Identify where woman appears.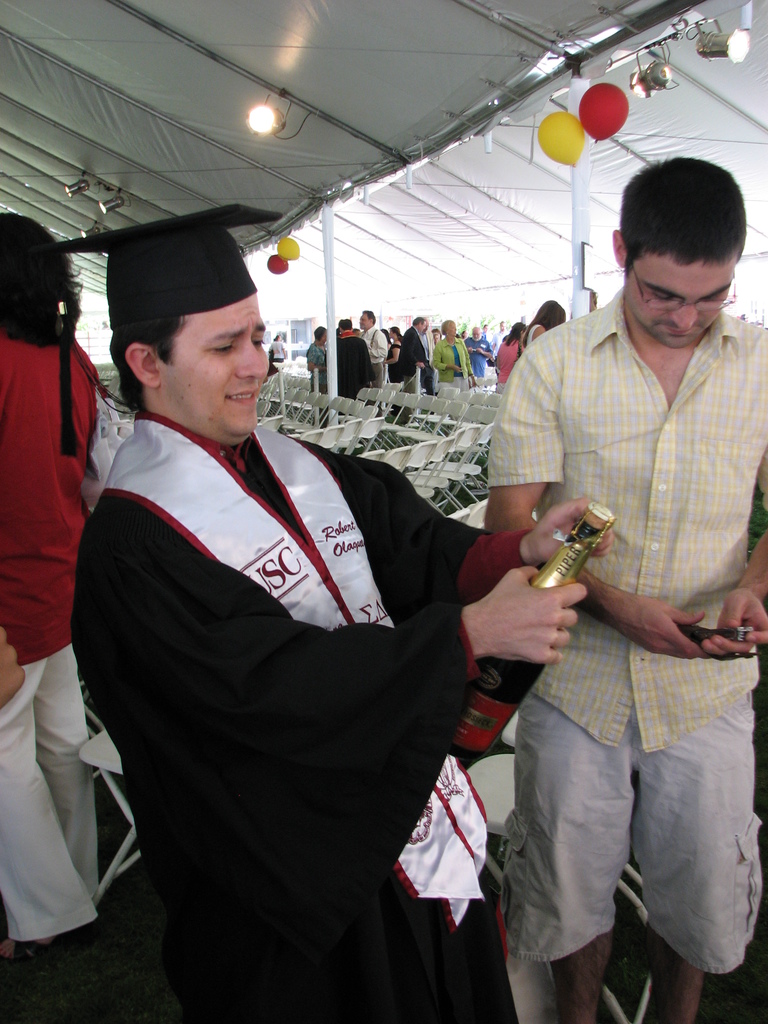
Appears at bbox=[431, 319, 478, 401].
